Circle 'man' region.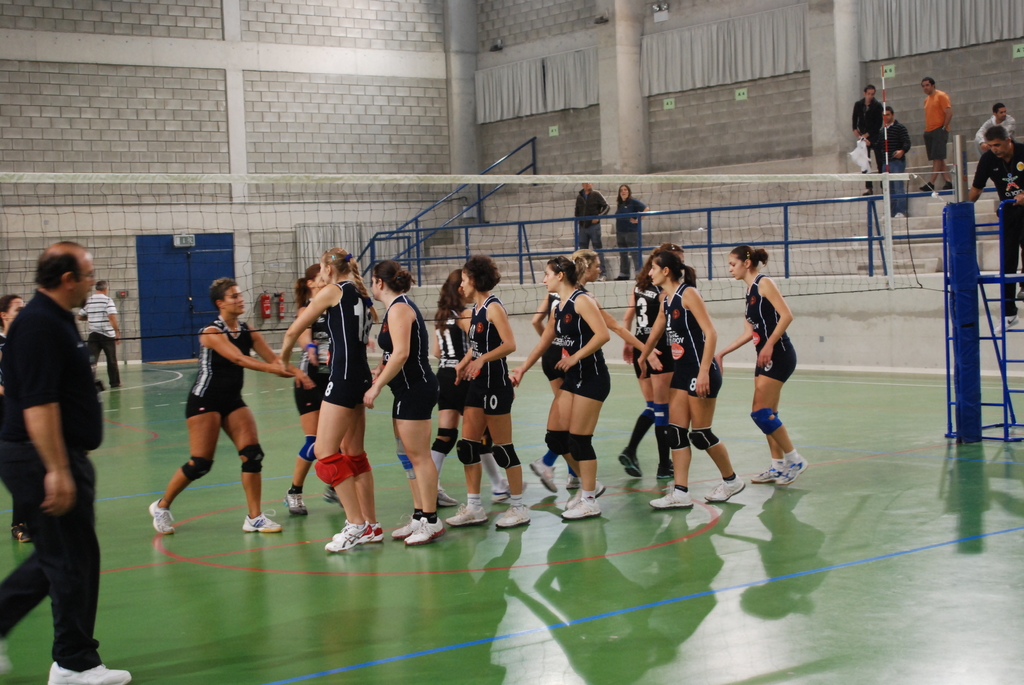
Region: box=[965, 122, 1023, 326].
